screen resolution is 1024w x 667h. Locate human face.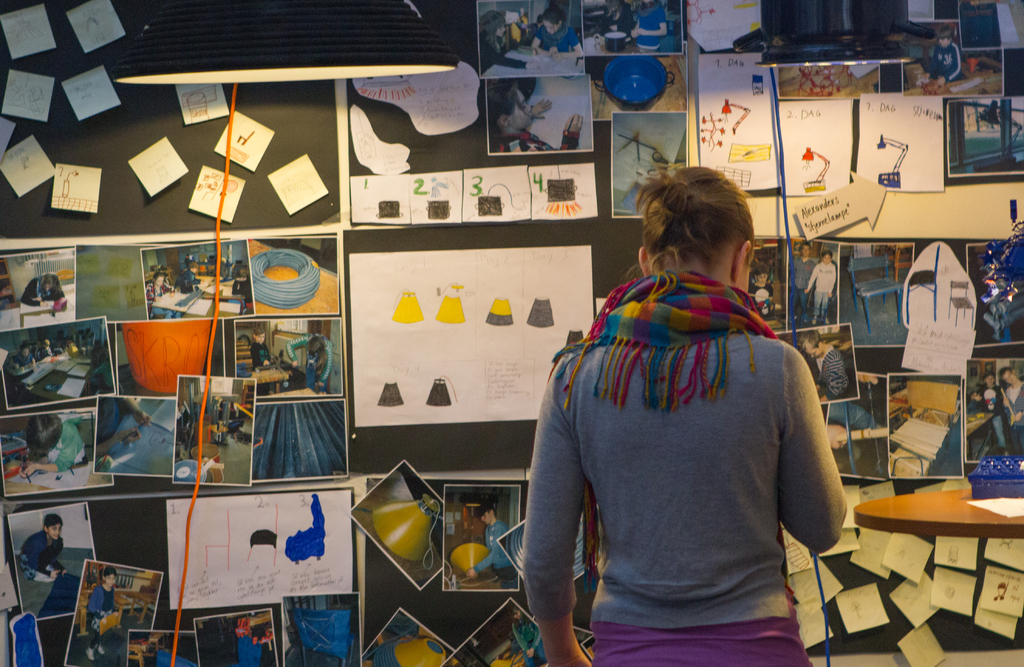
(157, 277, 163, 286).
